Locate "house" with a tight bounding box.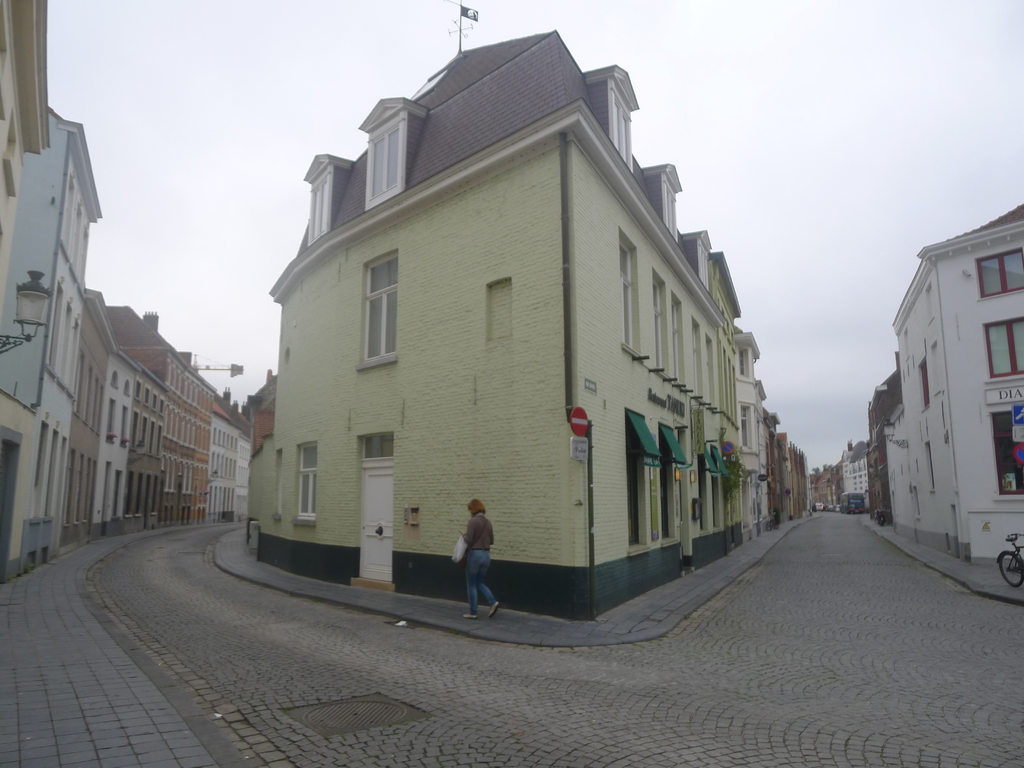
pyautogui.locateOnScreen(2, 106, 101, 589).
